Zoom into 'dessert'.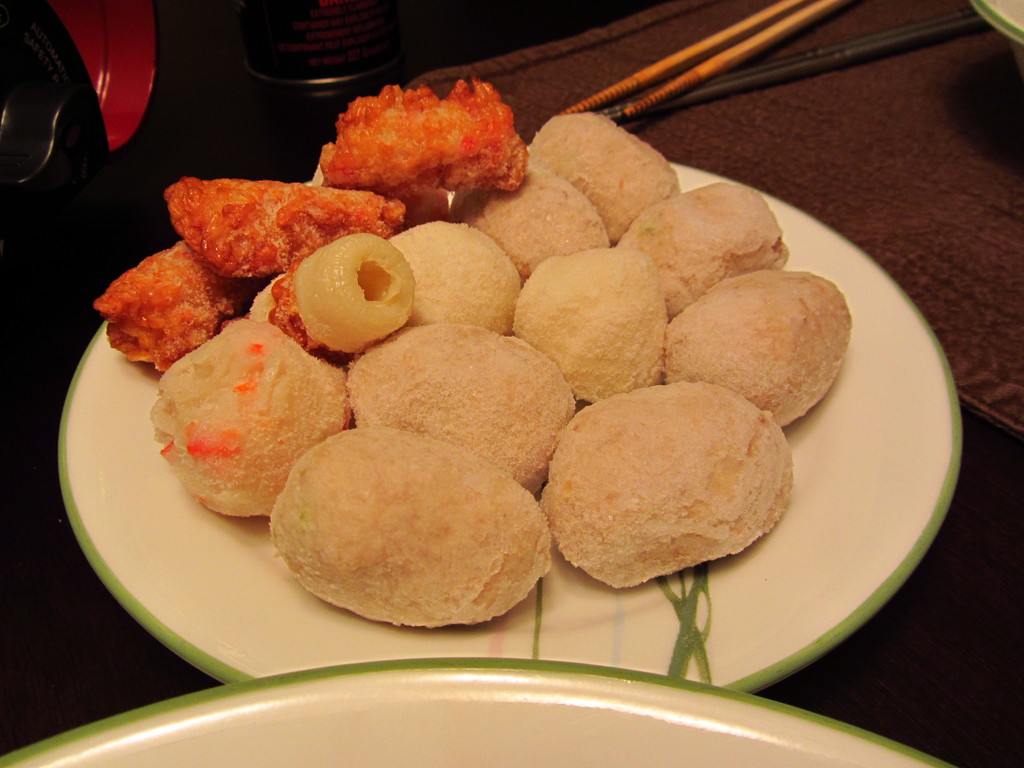
Zoom target: [661,268,856,417].
